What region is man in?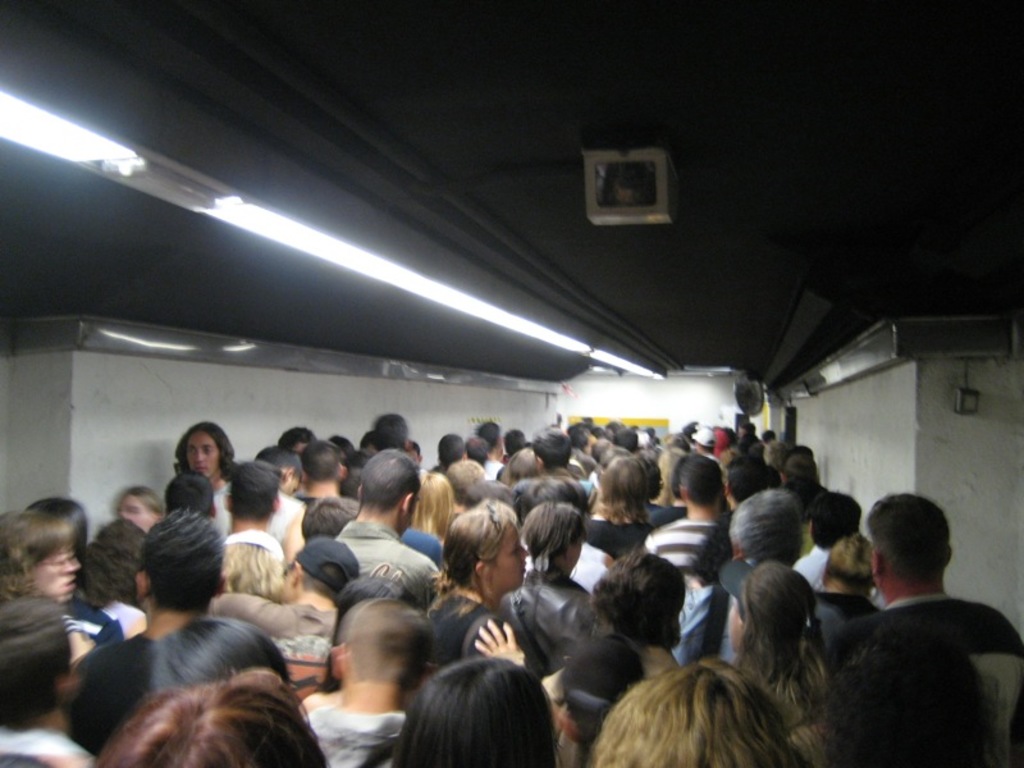
[824, 493, 1023, 767].
